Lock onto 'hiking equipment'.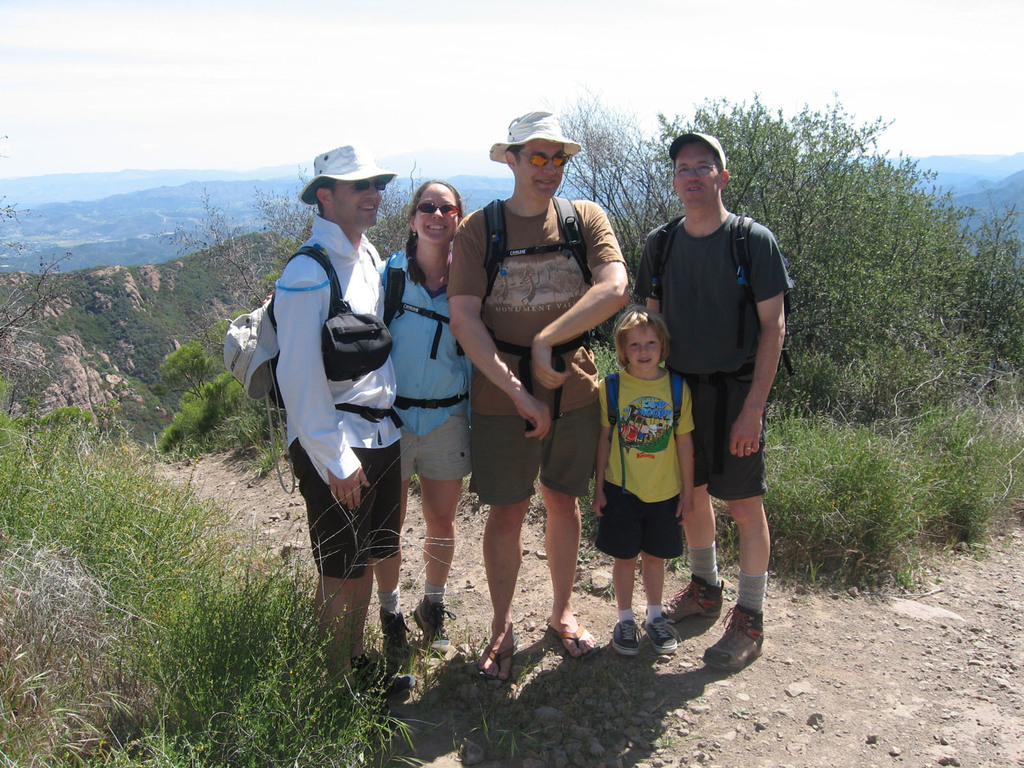
Locked: [left=643, top=209, right=803, bottom=376].
